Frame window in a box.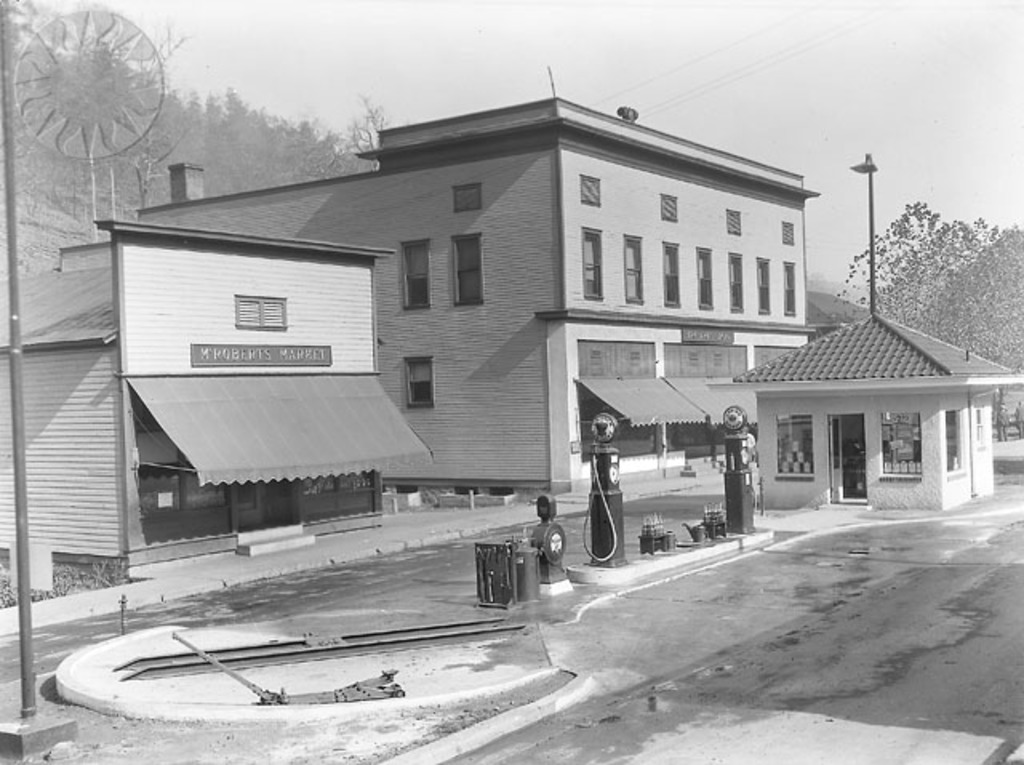
[x1=754, y1=254, x2=771, y2=317].
